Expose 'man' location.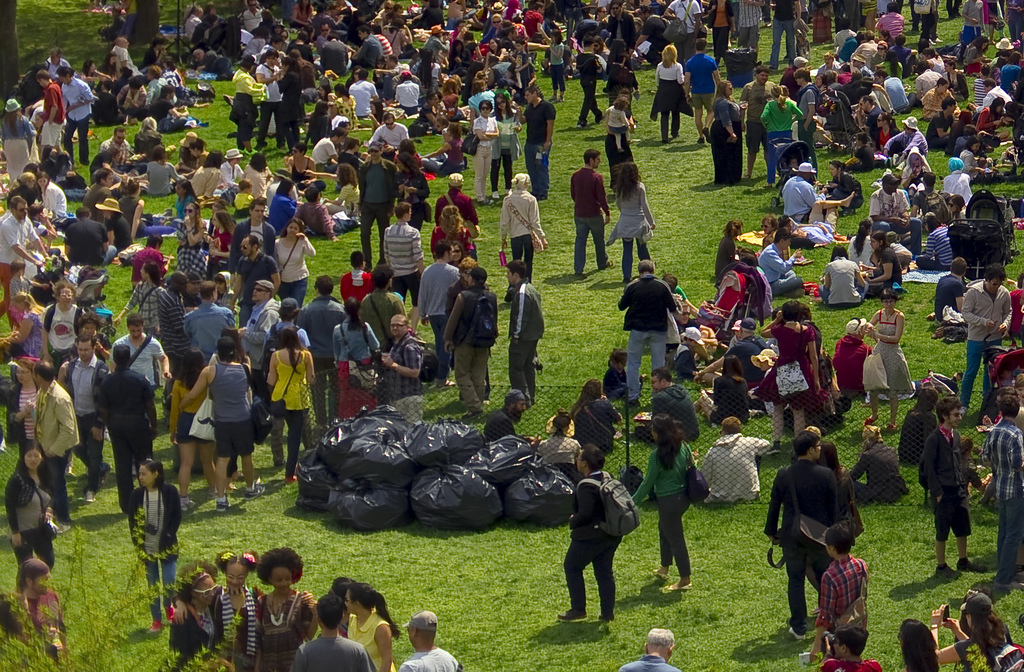
Exposed at crop(682, 35, 730, 149).
